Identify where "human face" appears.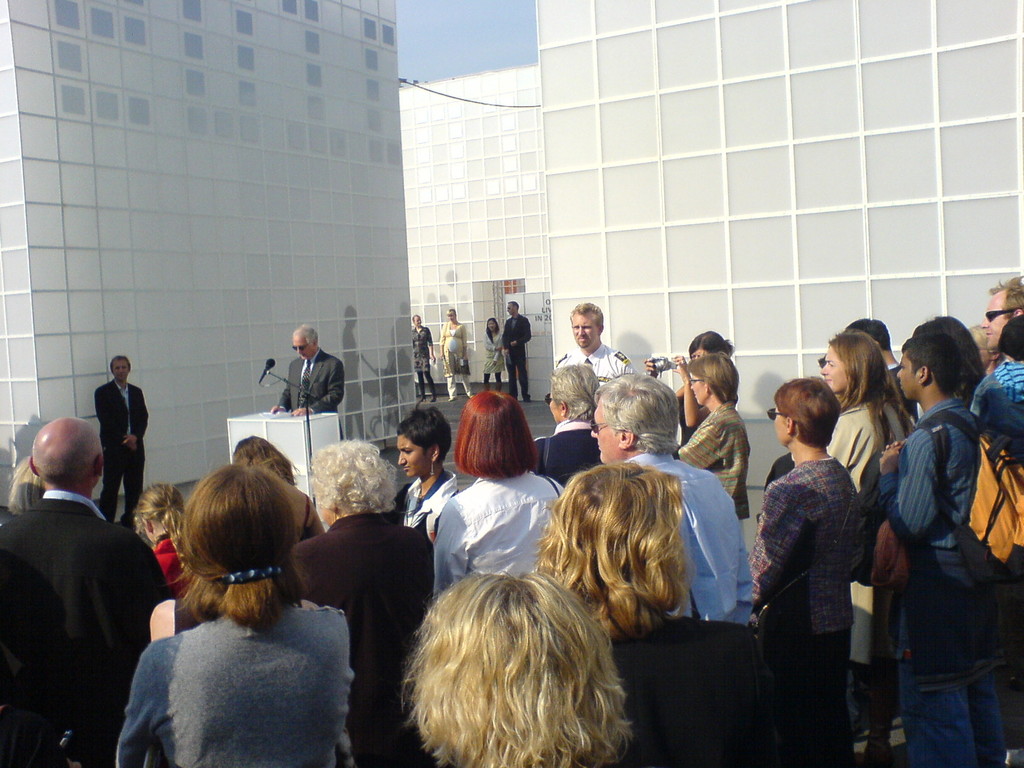
Appears at crop(116, 364, 127, 379).
